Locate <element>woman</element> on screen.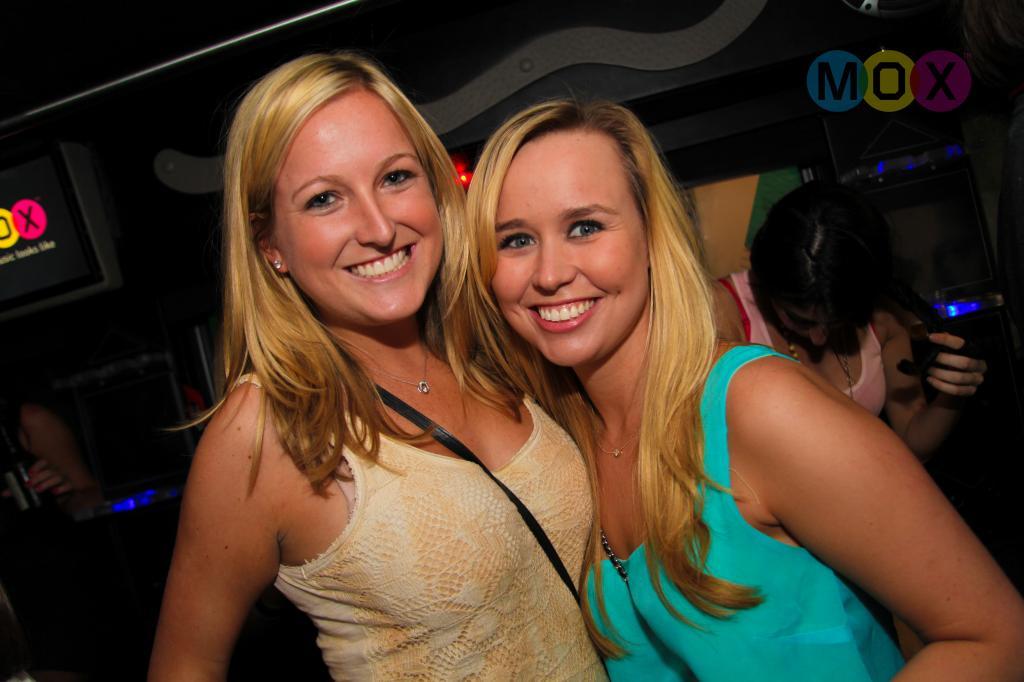
On screen at left=465, top=94, right=1023, bottom=681.
